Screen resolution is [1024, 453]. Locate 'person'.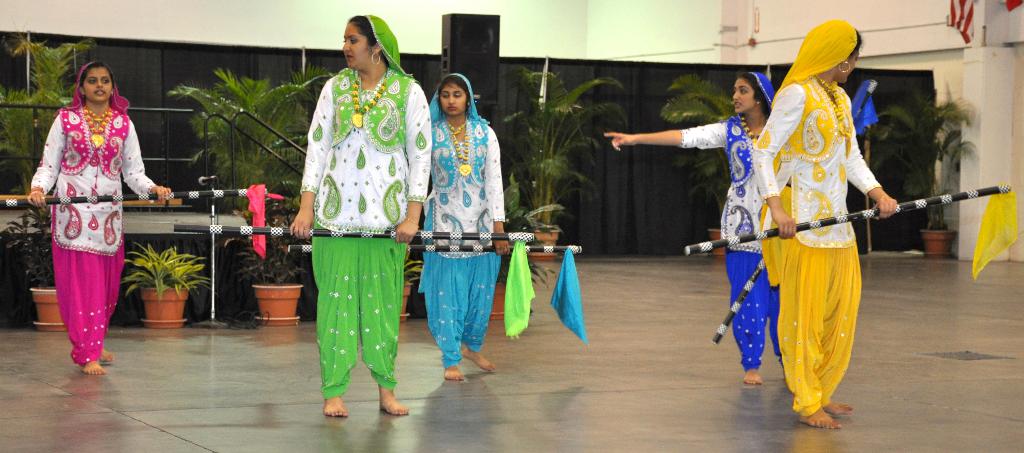
(left=291, top=11, right=436, bottom=420).
